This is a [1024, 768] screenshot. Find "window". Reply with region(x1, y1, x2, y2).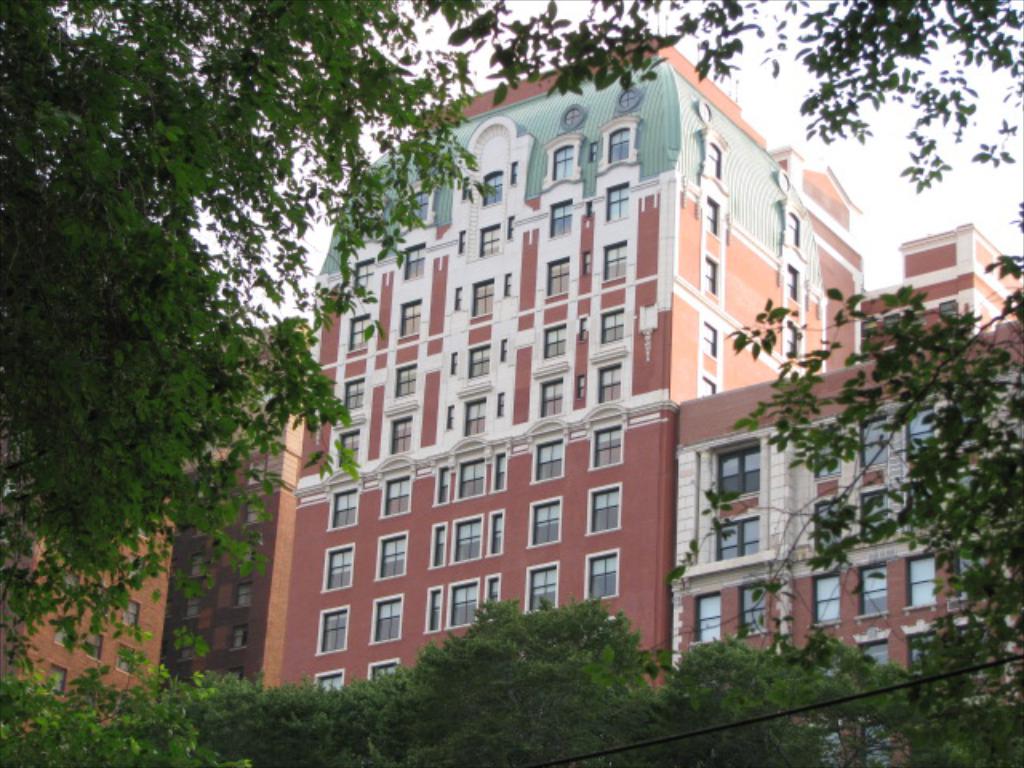
region(339, 379, 366, 408).
